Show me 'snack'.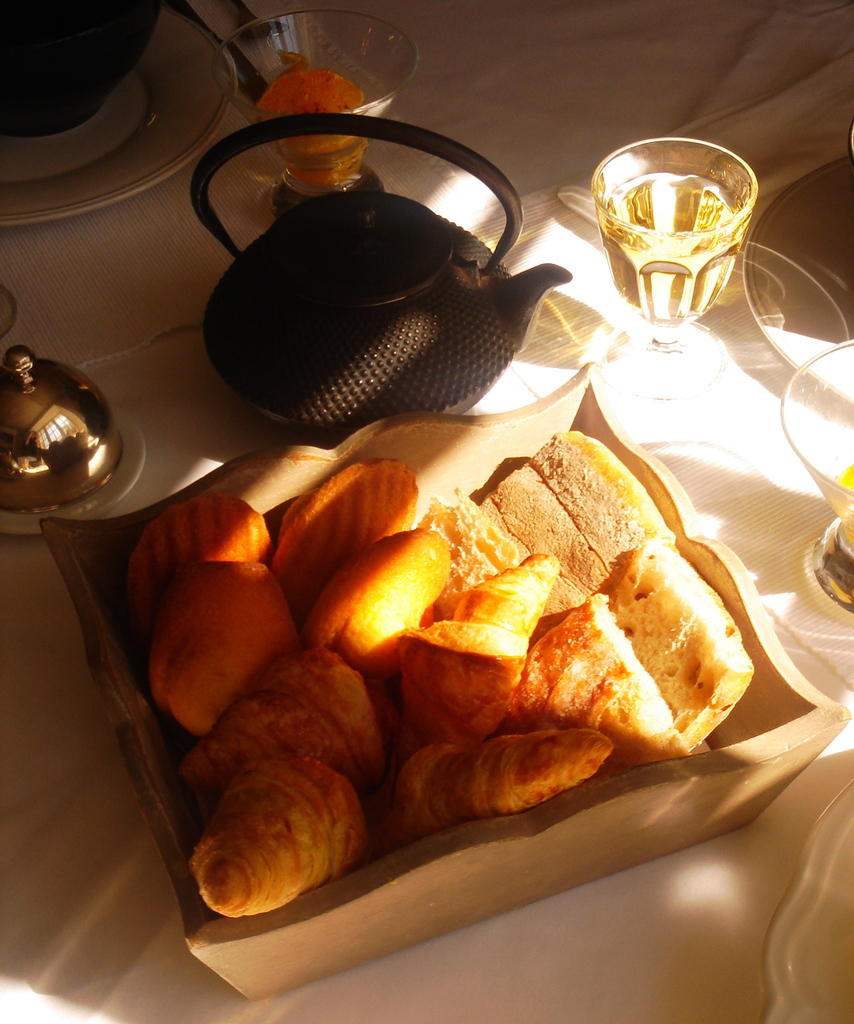
'snack' is here: (x1=115, y1=440, x2=781, y2=885).
